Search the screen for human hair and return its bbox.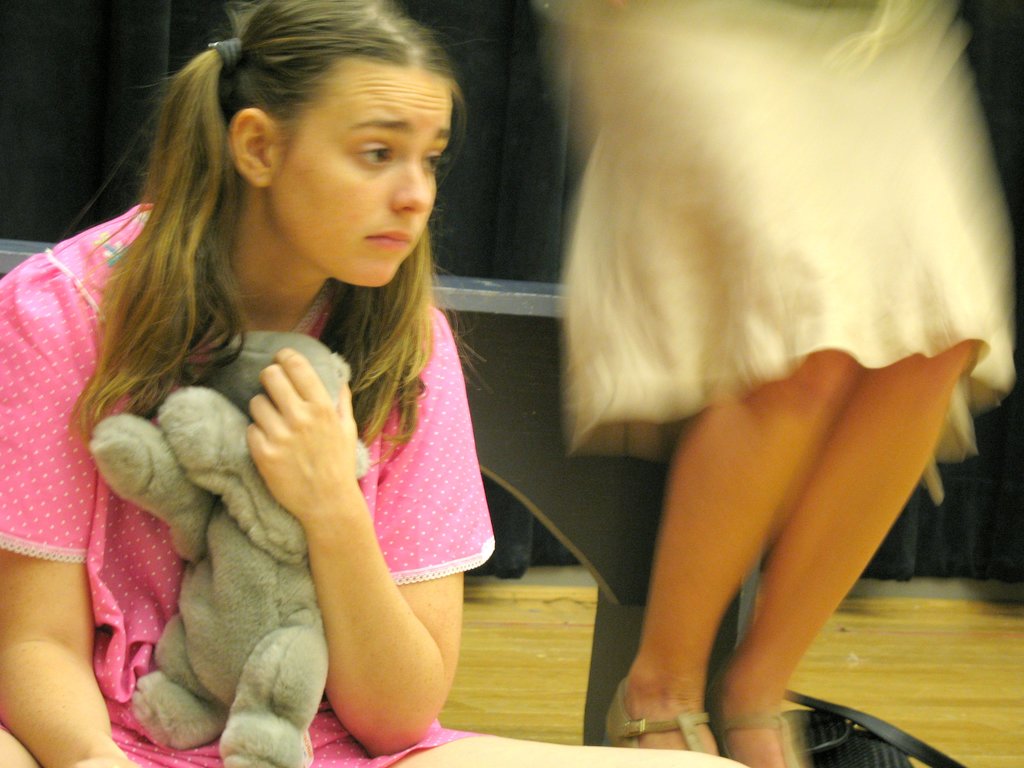
Found: <region>81, 0, 476, 392</region>.
